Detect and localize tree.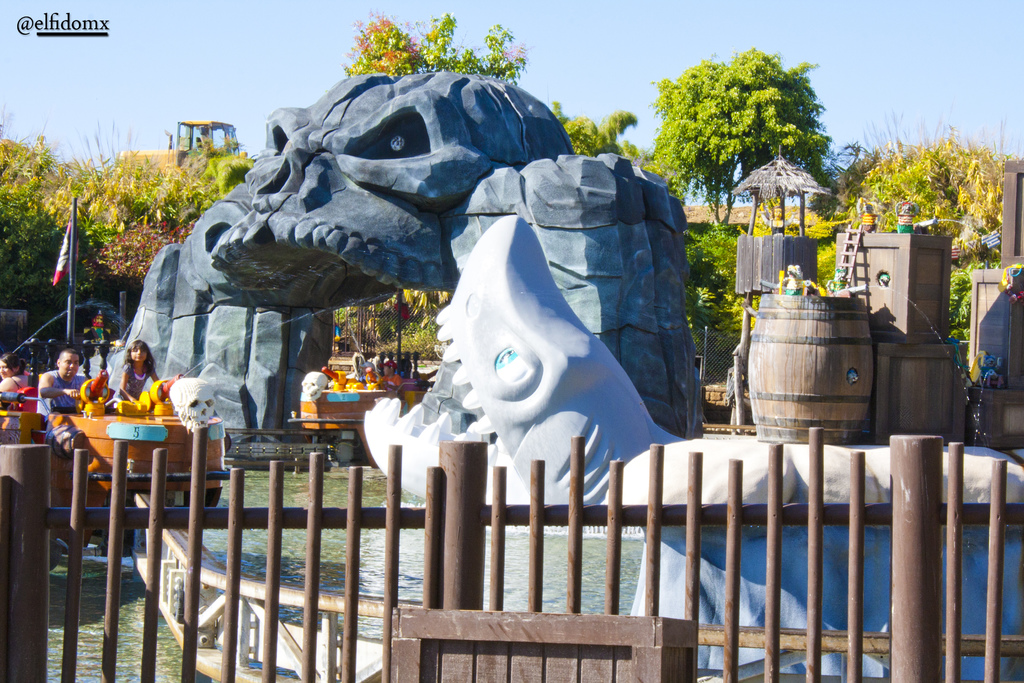
Localized at (x1=341, y1=4, x2=529, y2=77).
